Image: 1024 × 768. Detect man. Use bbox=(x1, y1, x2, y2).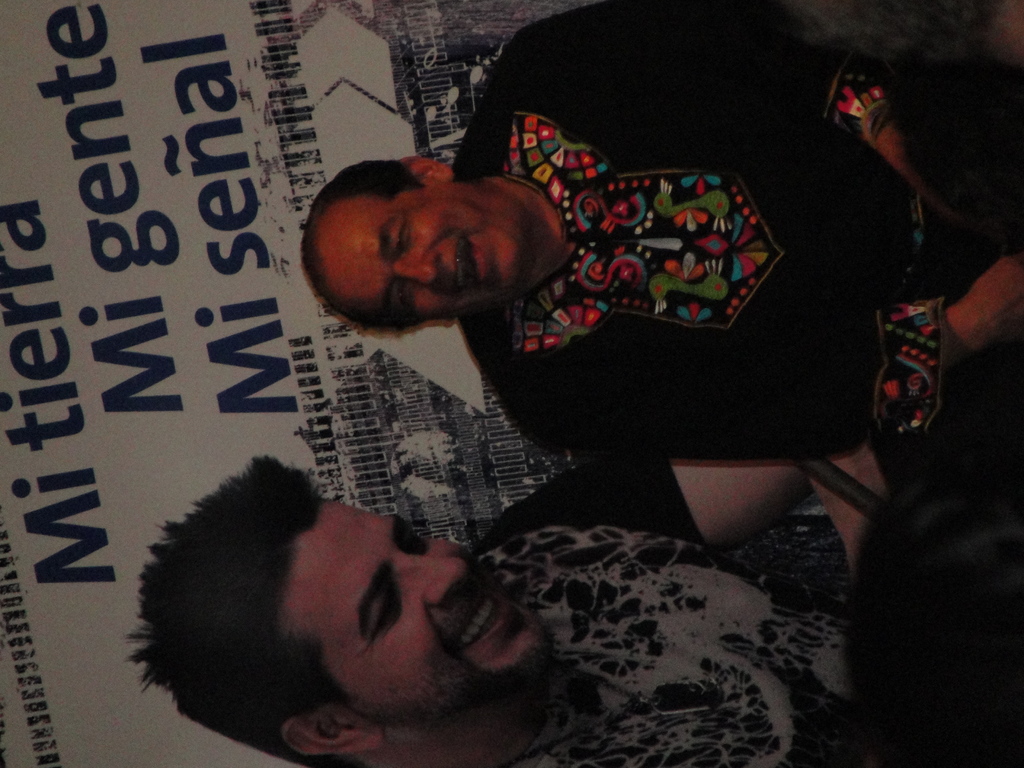
bbox=(120, 463, 814, 767).
